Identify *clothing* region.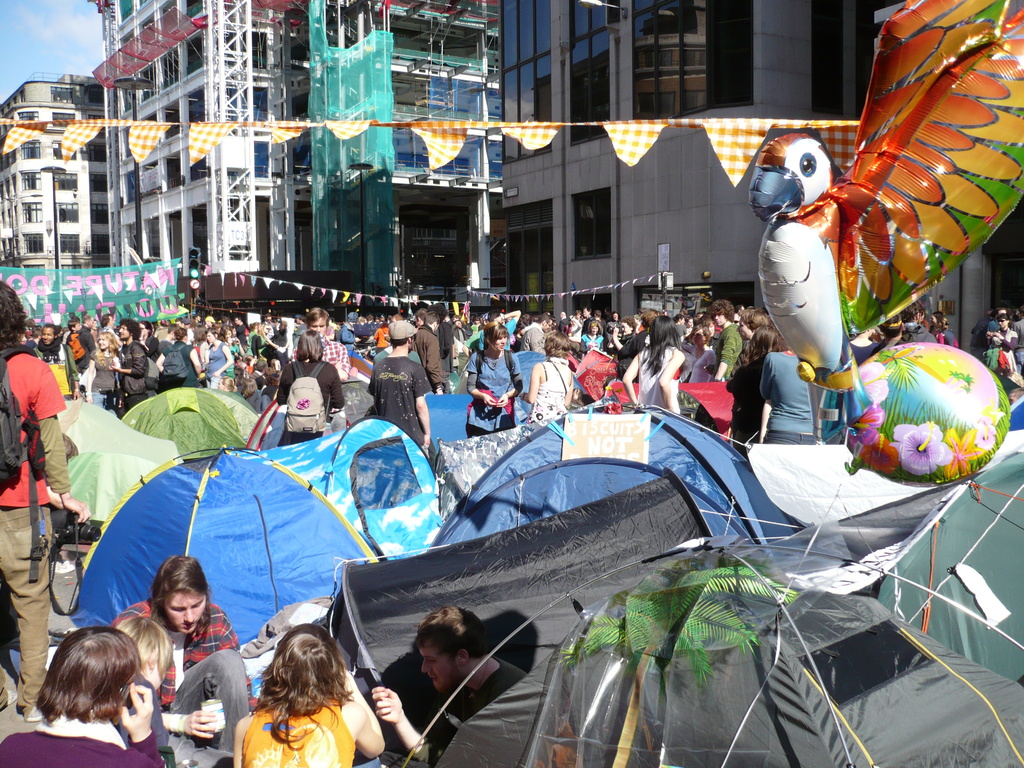
Region: <bbox>466, 352, 523, 438</bbox>.
